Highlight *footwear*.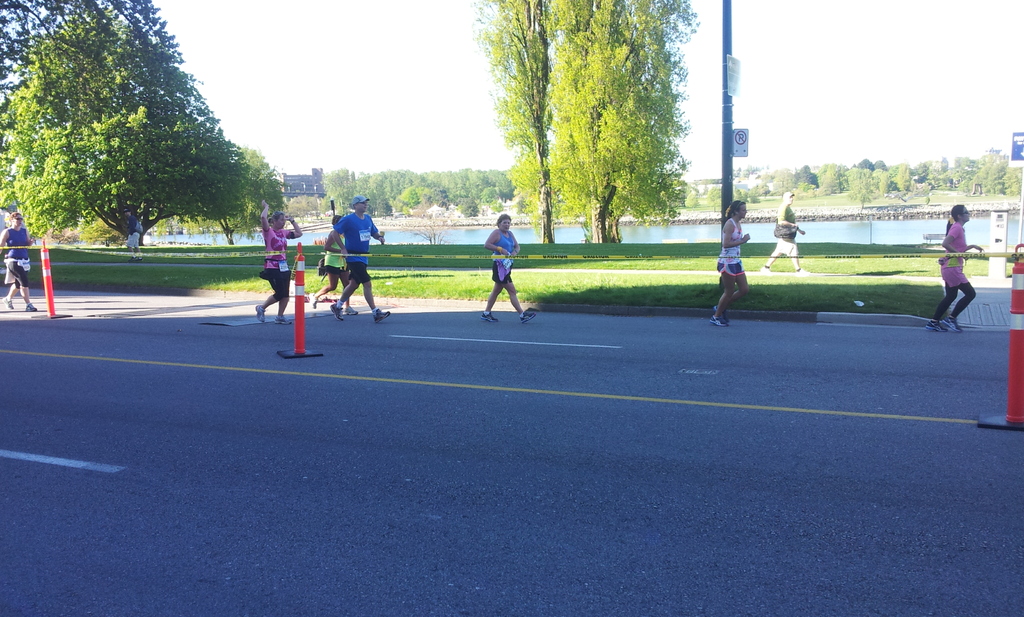
Highlighted region: locate(762, 266, 771, 275).
